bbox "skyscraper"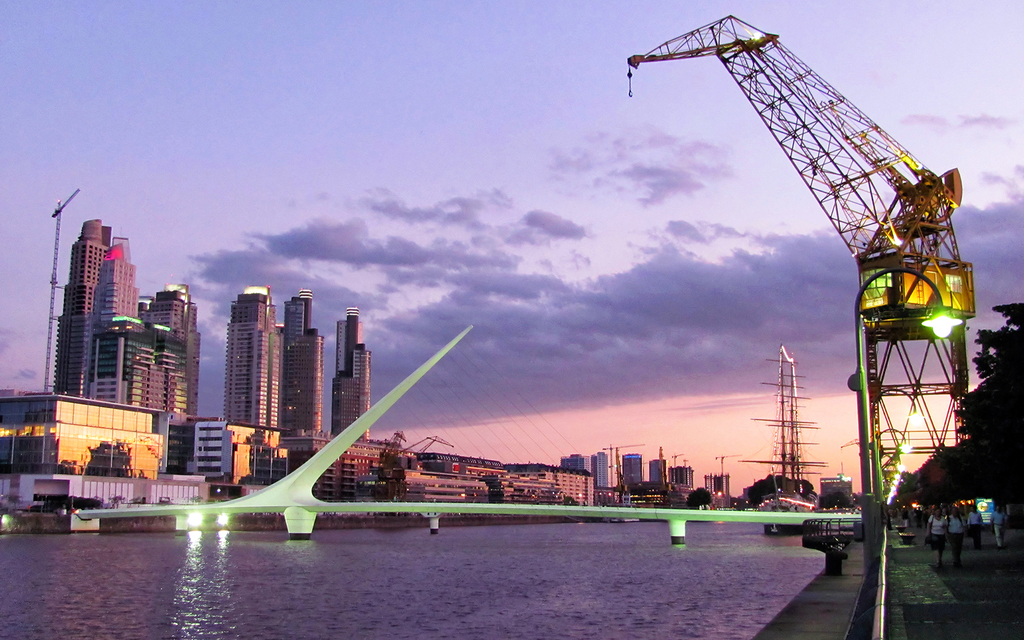
crop(134, 289, 204, 422)
